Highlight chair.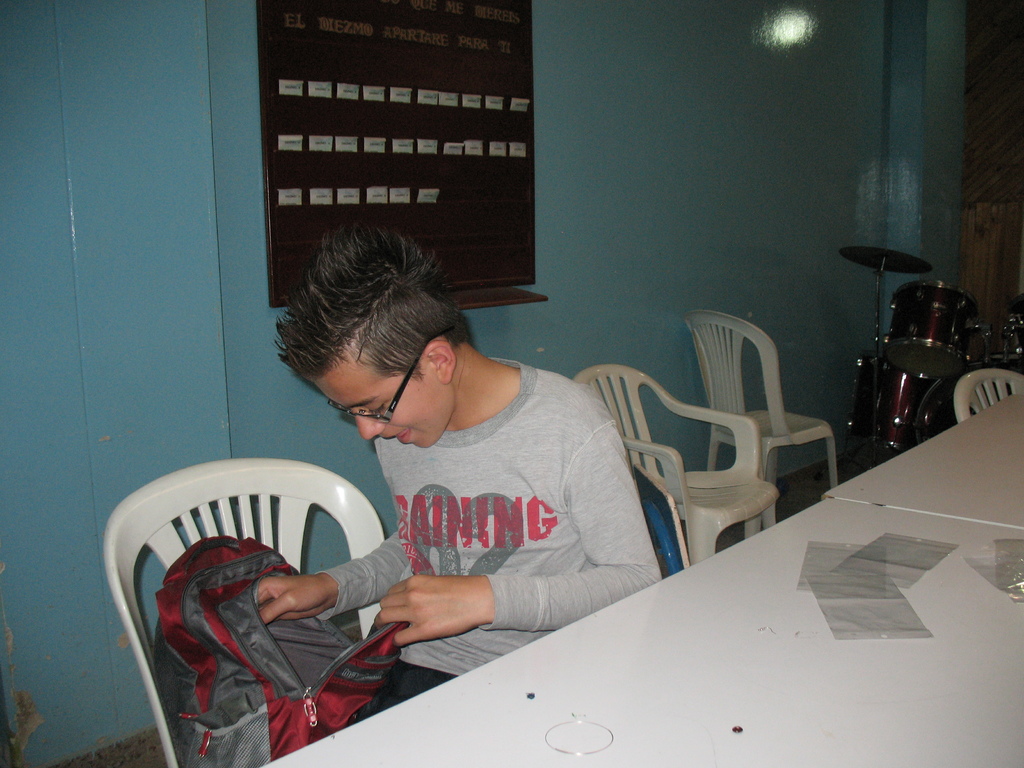
Highlighted region: (572, 365, 778, 569).
